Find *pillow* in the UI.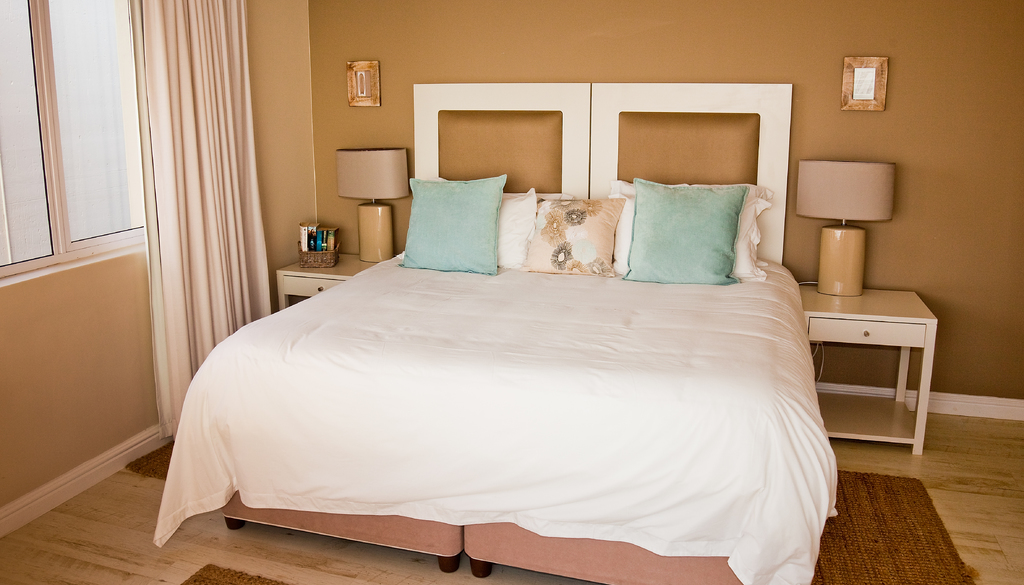
UI element at Rect(488, 188, 538, 262).
